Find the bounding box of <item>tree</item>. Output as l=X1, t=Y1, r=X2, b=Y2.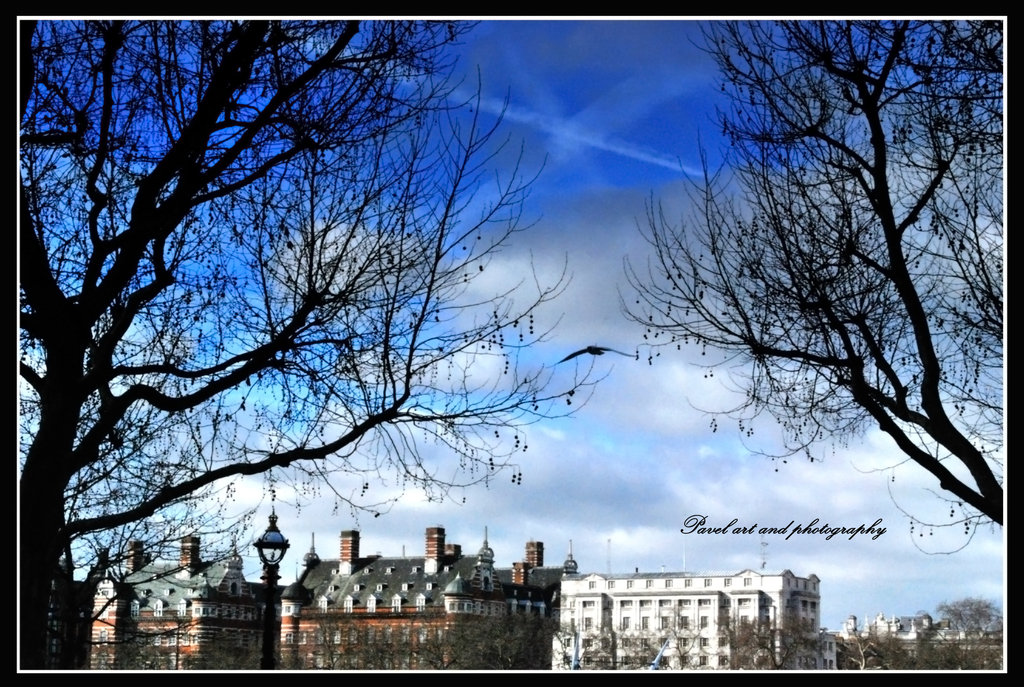
l=653, t=20, r=989, b=590.
